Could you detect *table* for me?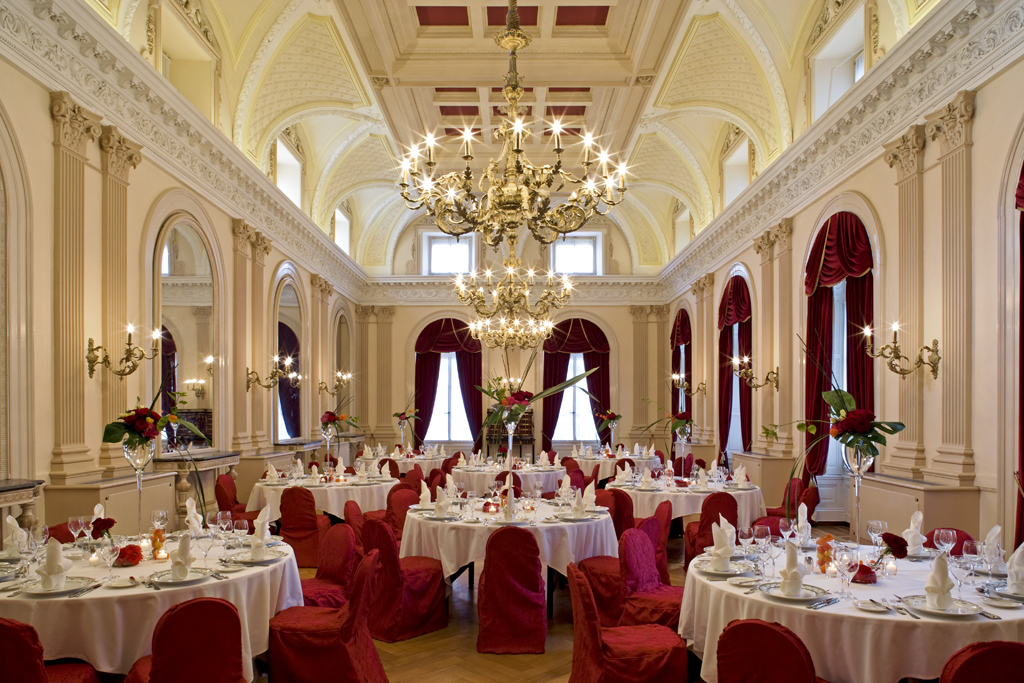
Detection result: {"x1": 570, "y1": 449, "x2": 662, "y2": 479}.
